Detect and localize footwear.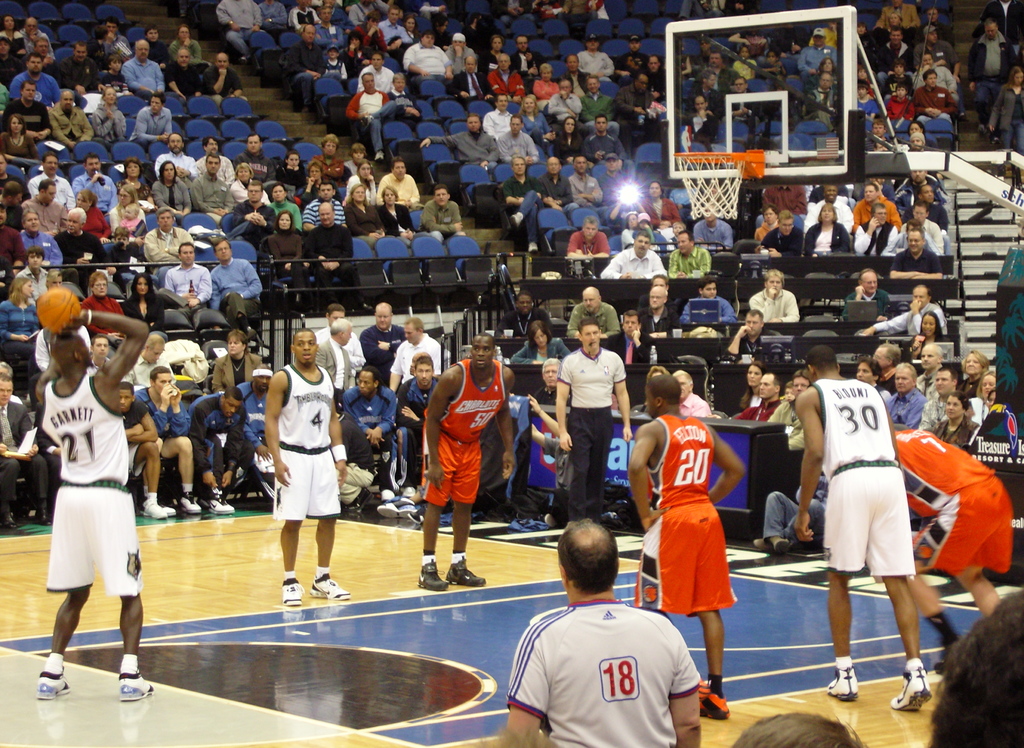
Localized at 143:498:163:518.
